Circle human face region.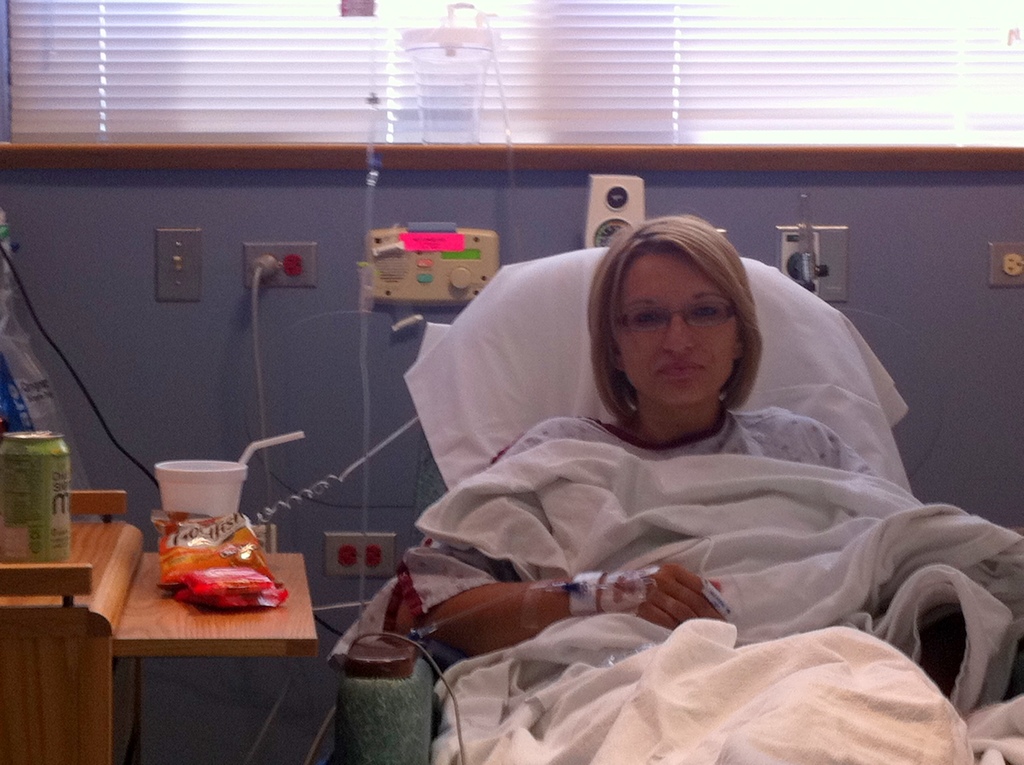
Region: [616,252,737,415].
